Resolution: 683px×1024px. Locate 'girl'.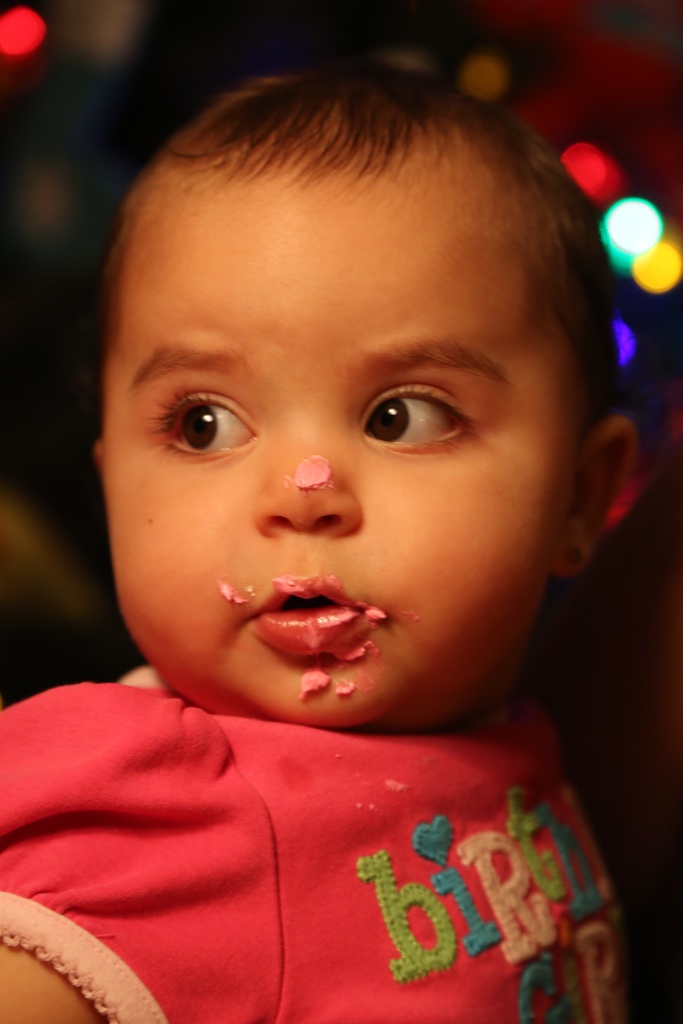
box(0, 57, 630, 1023).
